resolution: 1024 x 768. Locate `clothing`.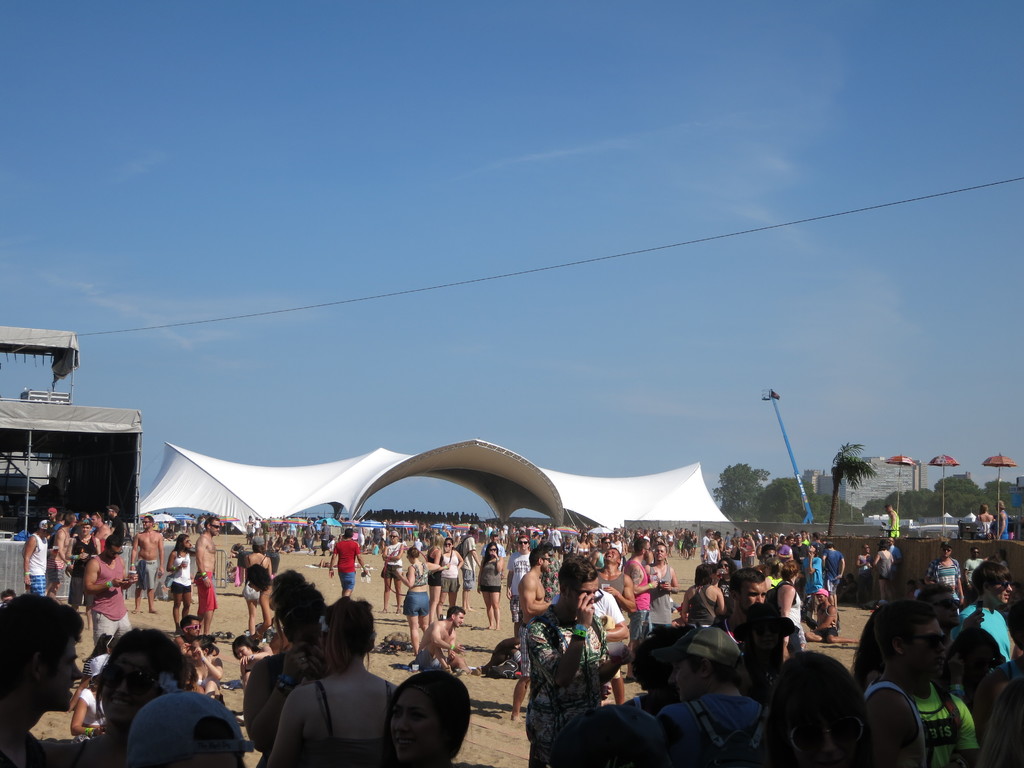
detection(20, 738, 55, 767).
